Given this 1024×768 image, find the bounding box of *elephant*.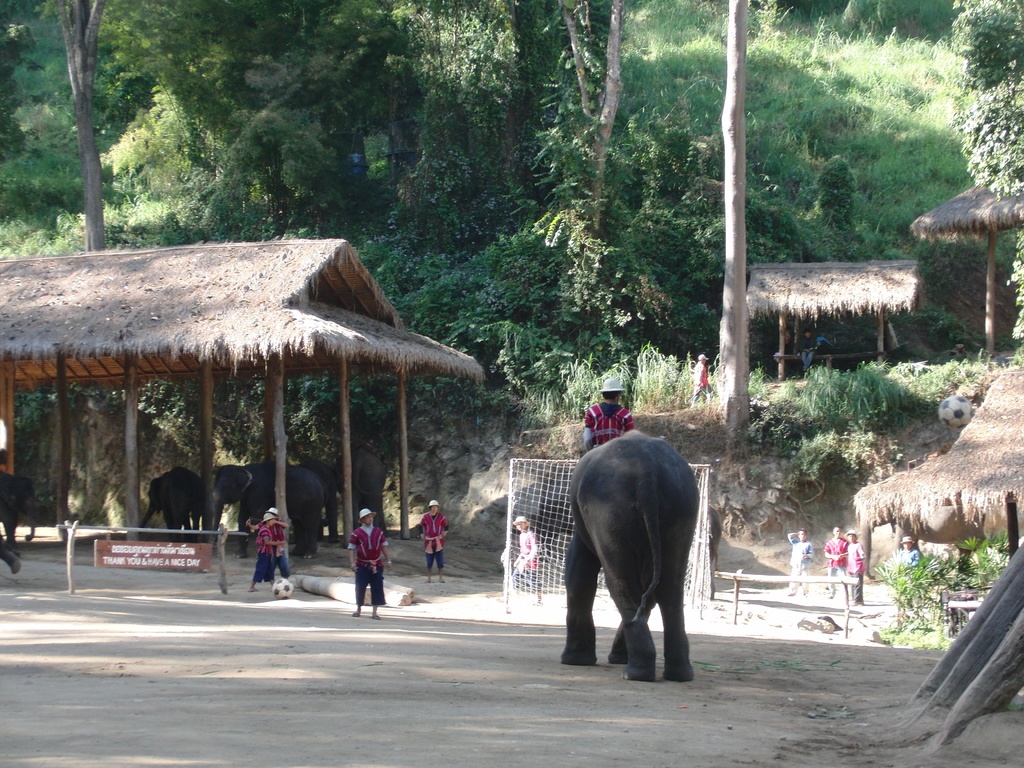
138/463/216/547.
